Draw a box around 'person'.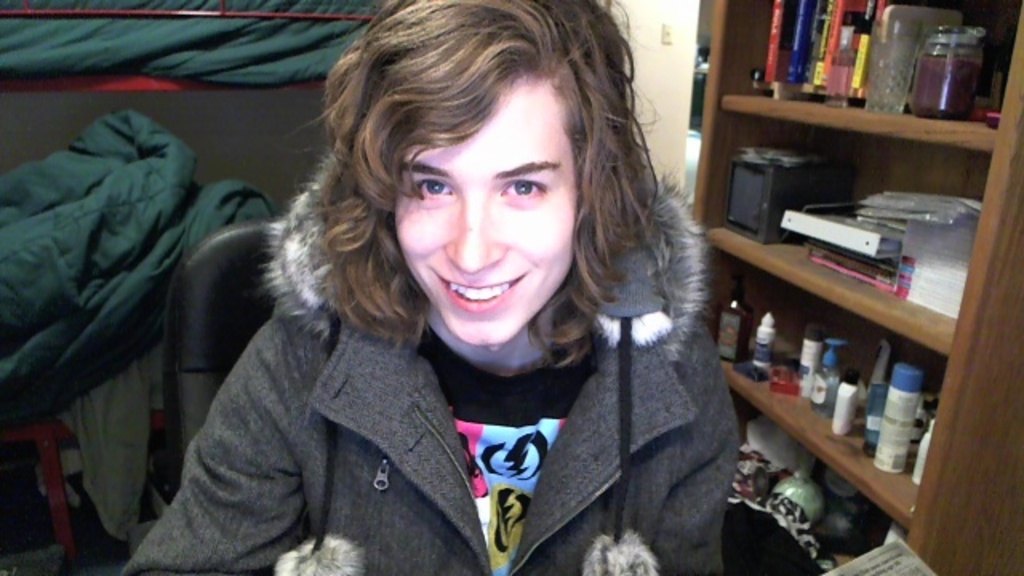
(117, 0, 739, 574).
